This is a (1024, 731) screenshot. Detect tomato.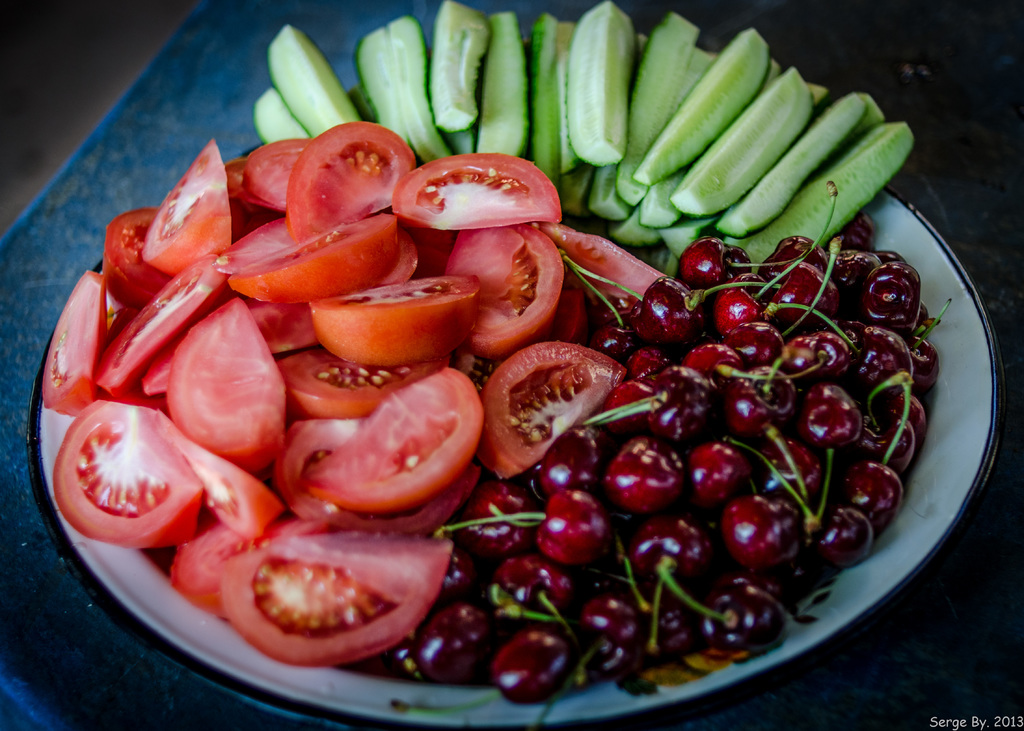
{"left": 307, "top": 362, "right": 481, "bottom": 511}.
